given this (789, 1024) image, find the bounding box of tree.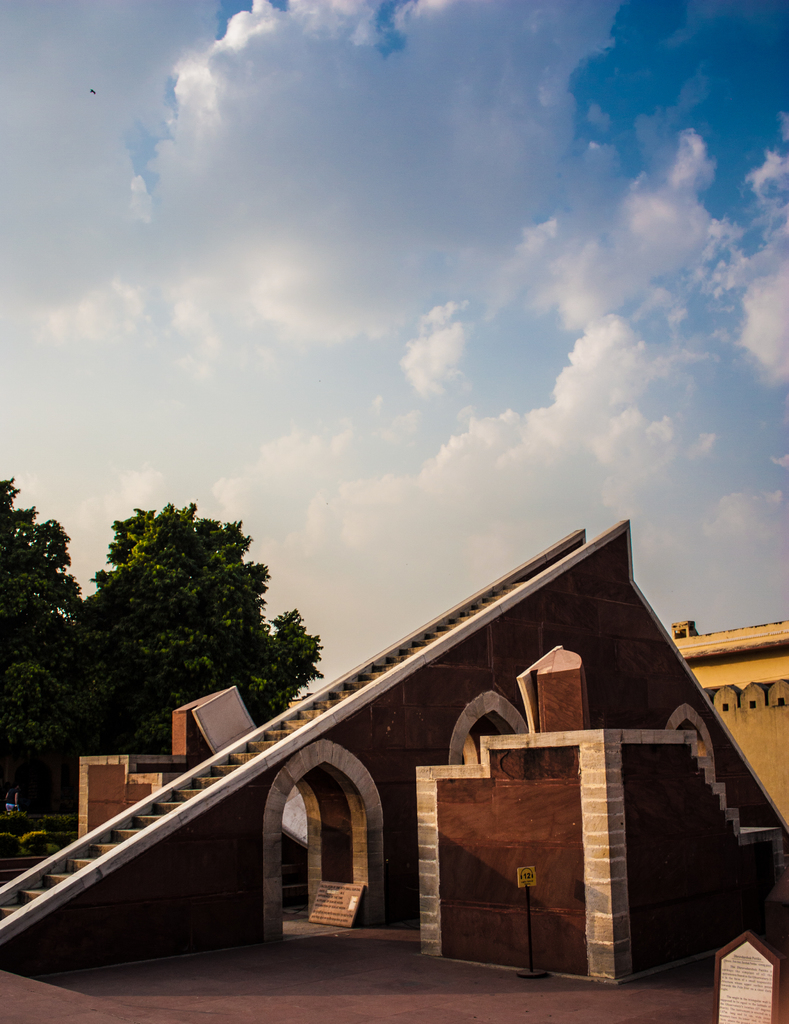
BBox(273, 606, 322, 711).
